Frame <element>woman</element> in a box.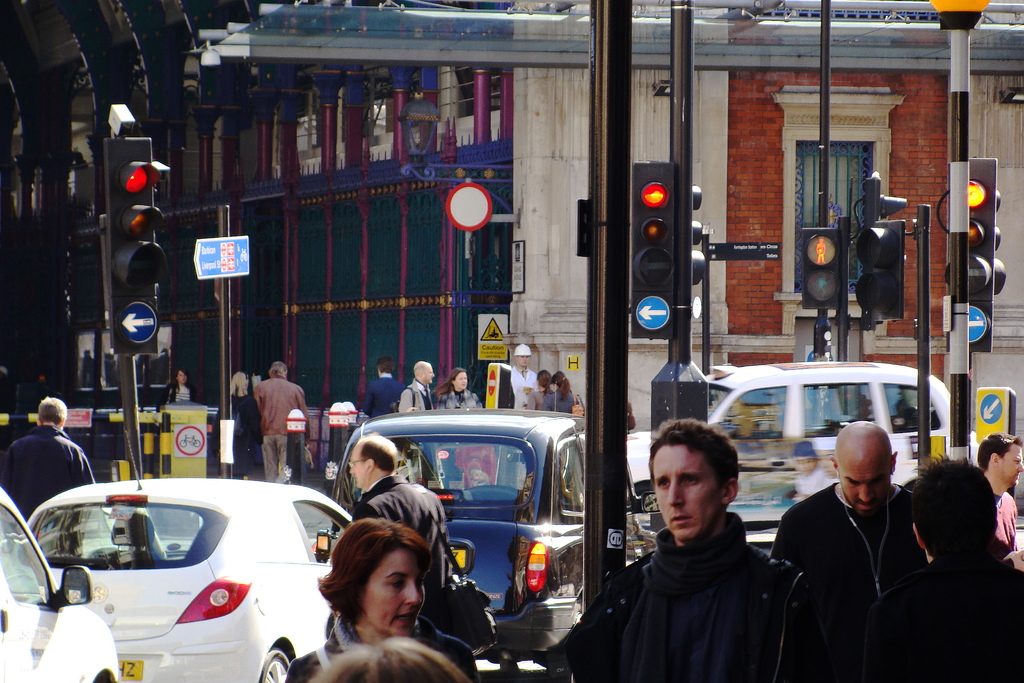
[x1=429, y1=363, x2=486, y2=410].
